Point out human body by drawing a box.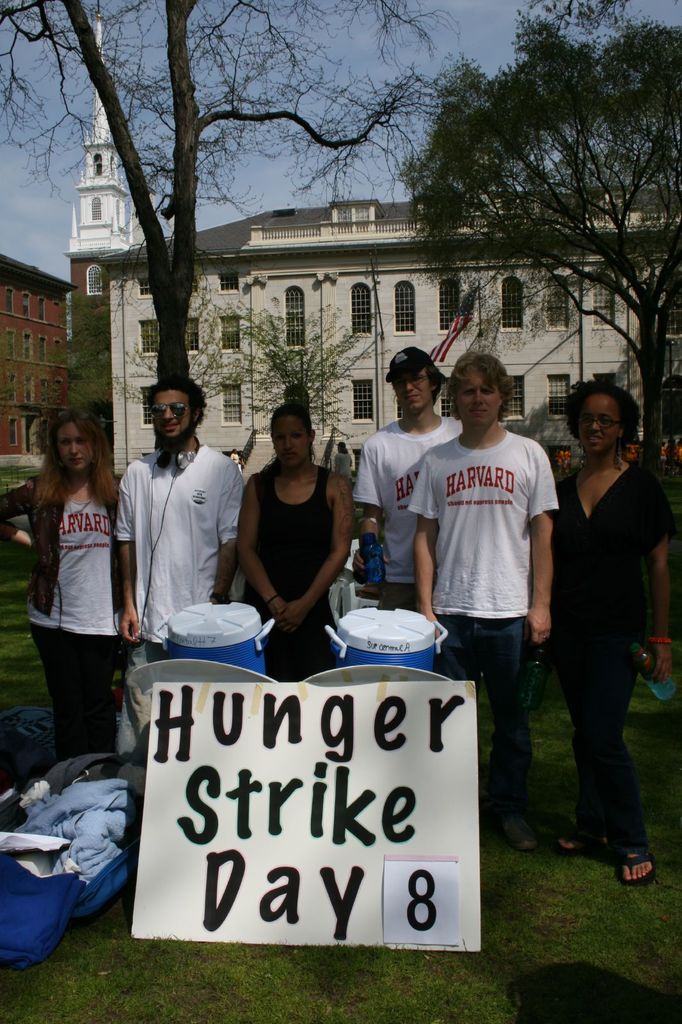
bbox=[24, 392, 139, 789].
